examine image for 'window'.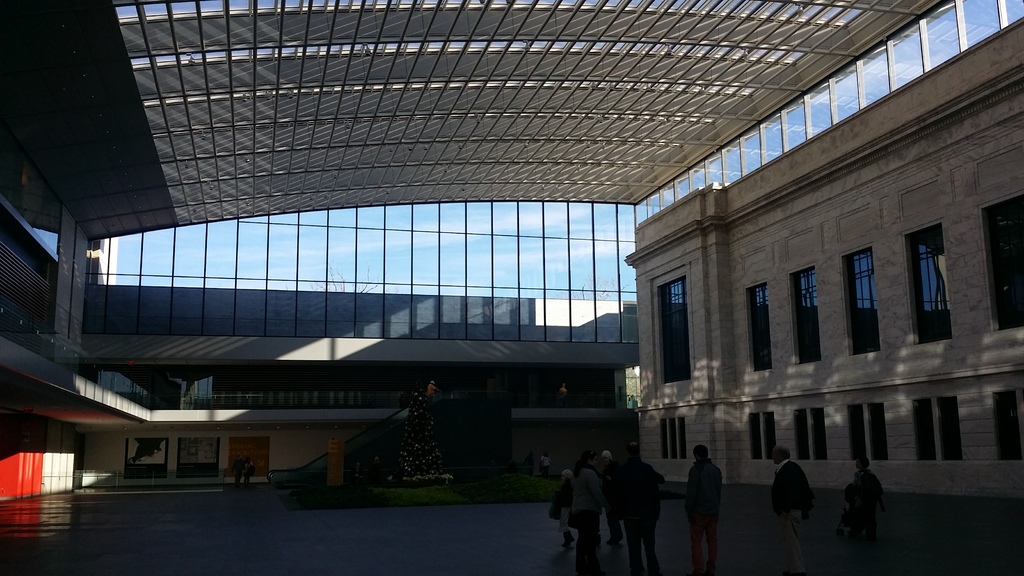
Examination result: (left=956, top=0, right=1004, bottom=46).
